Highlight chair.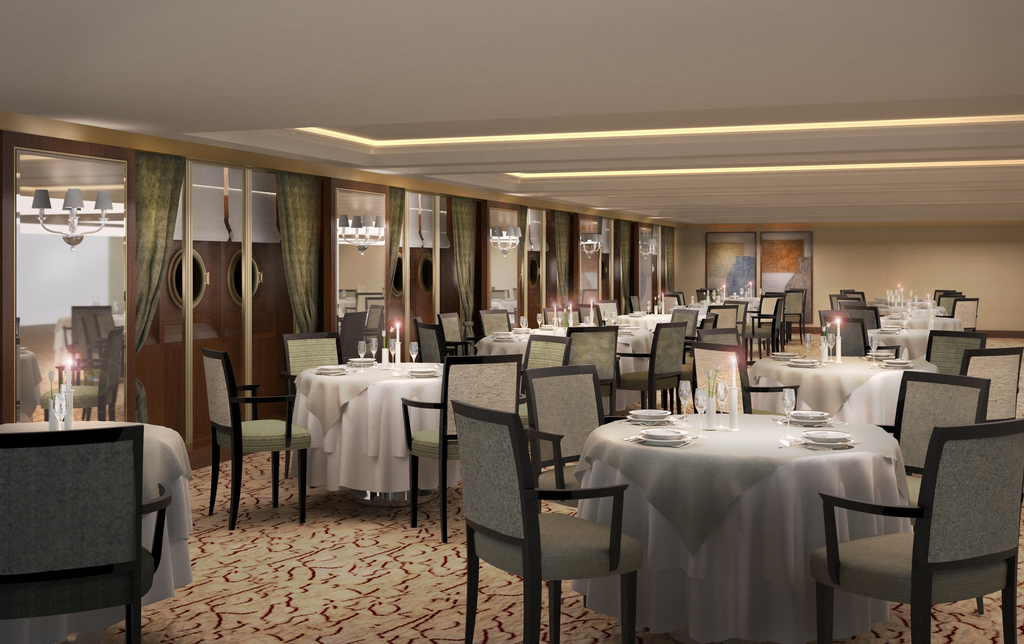
Highlighted region: 565:309:579:324.
